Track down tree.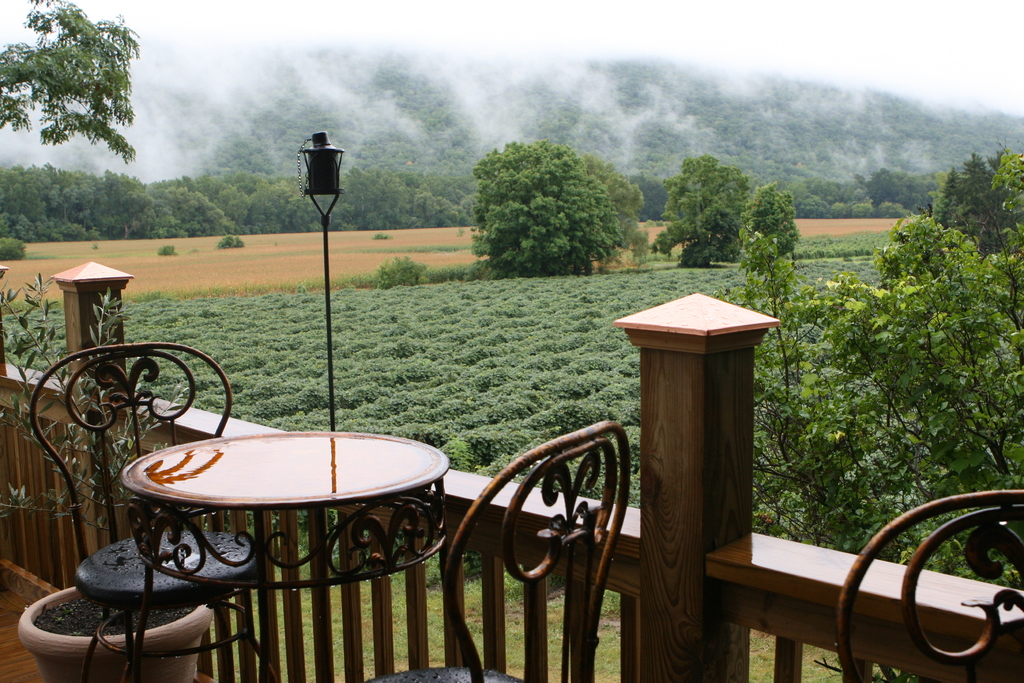
Tracked to [x1=953, y1=151, x2=1023, y2=260].
